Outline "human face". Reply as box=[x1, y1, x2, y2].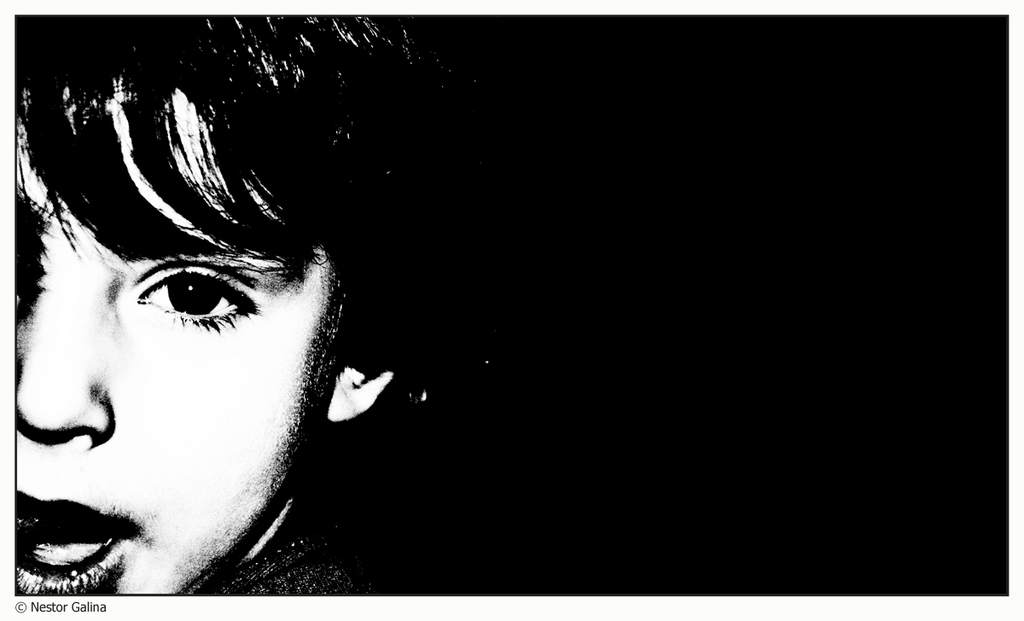
box=[15, 96, 332, 600].
